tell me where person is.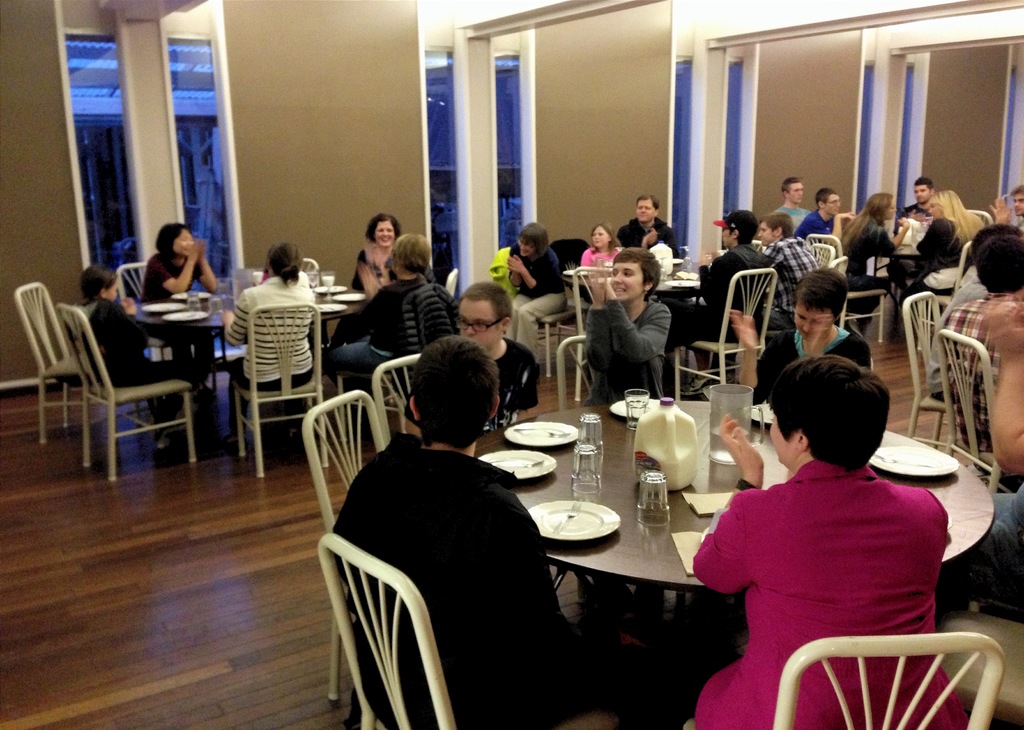
person is at crop(729, 264, 879, 395).
